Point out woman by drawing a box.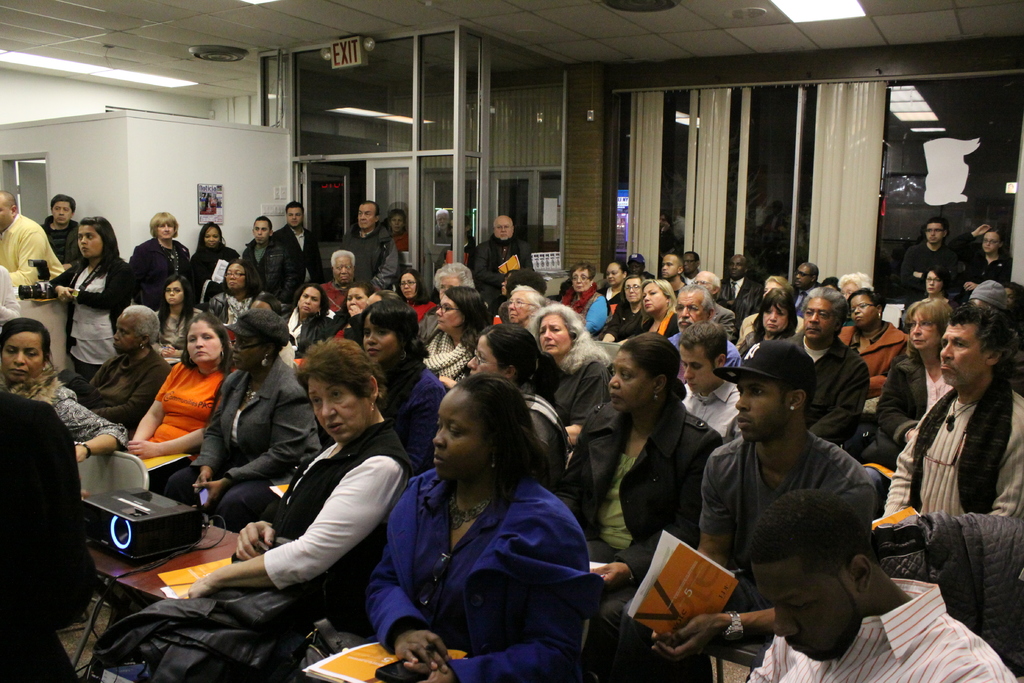
{"left": 863, "top": 304, "right": 955, "bottom": 467}.
